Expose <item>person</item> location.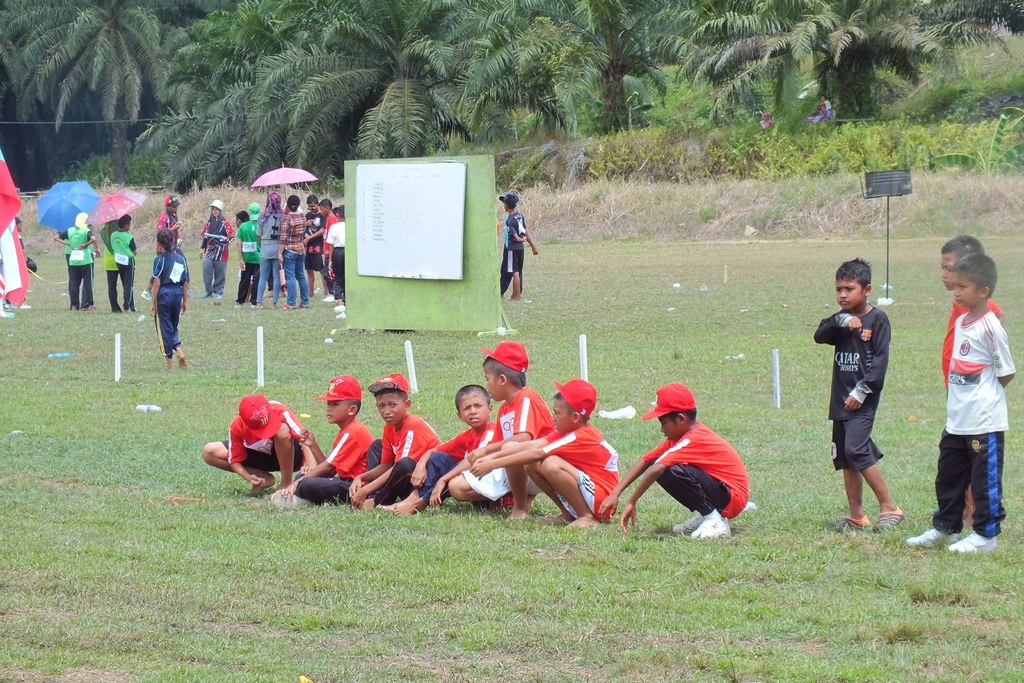
Exposed at bbox=(351, 372, 444, 513).
